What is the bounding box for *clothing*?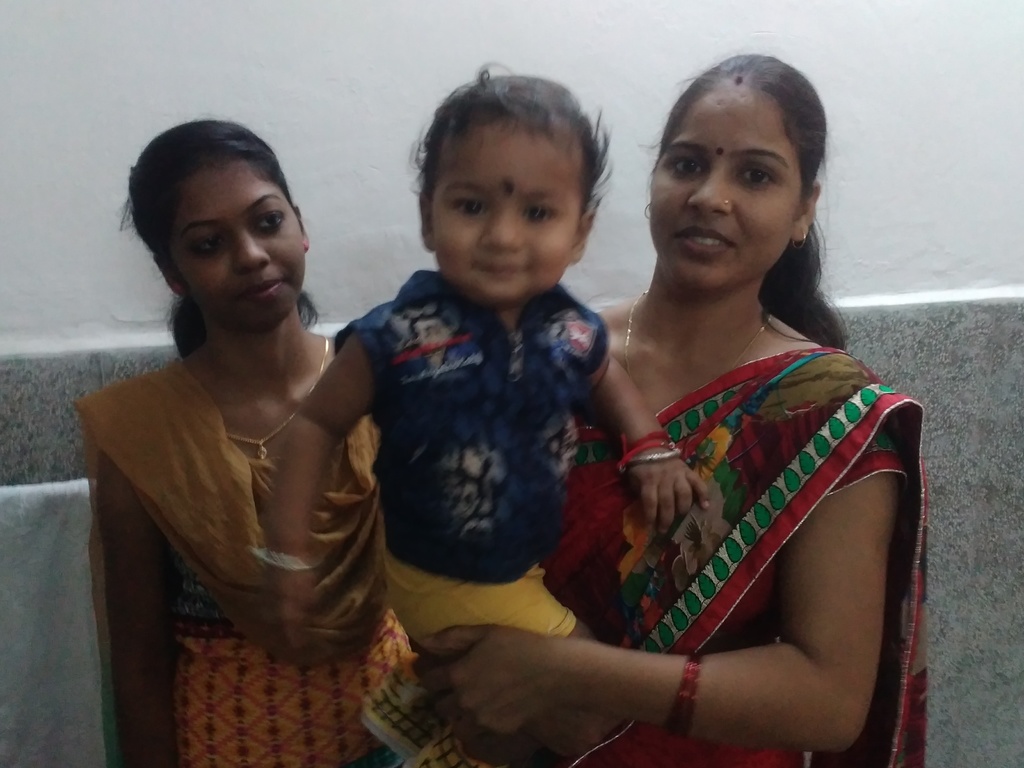
left=590, top=270, right=912, bottom=748.
